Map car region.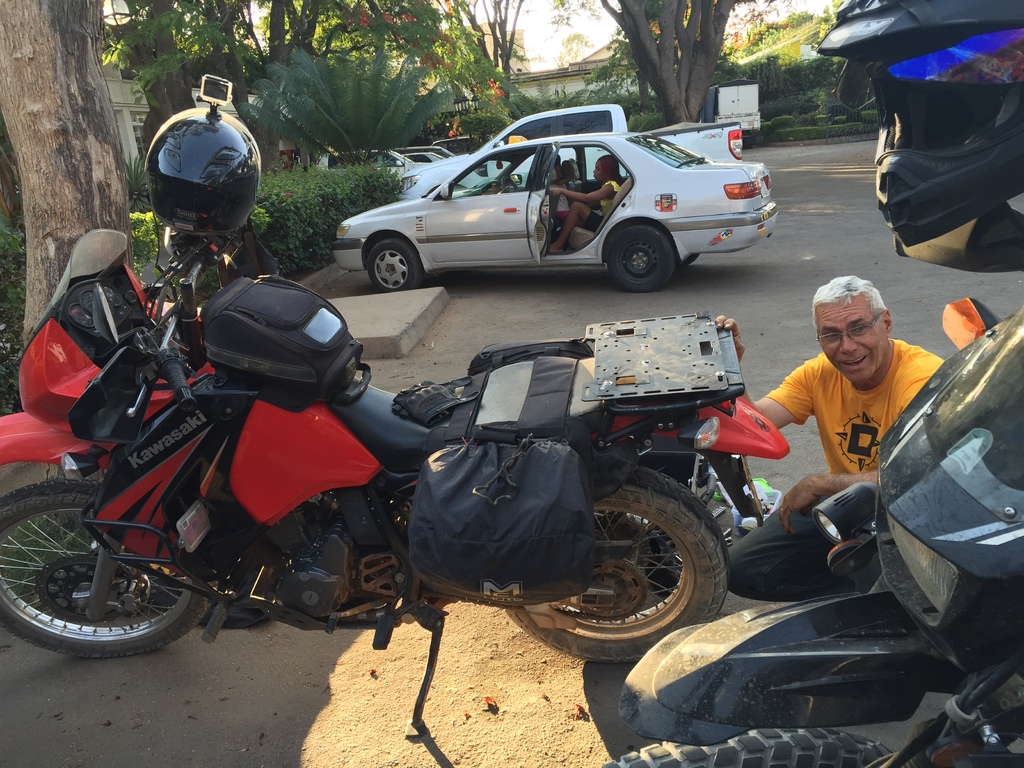
Mapped to BBox(317, 148, 437, 180).
